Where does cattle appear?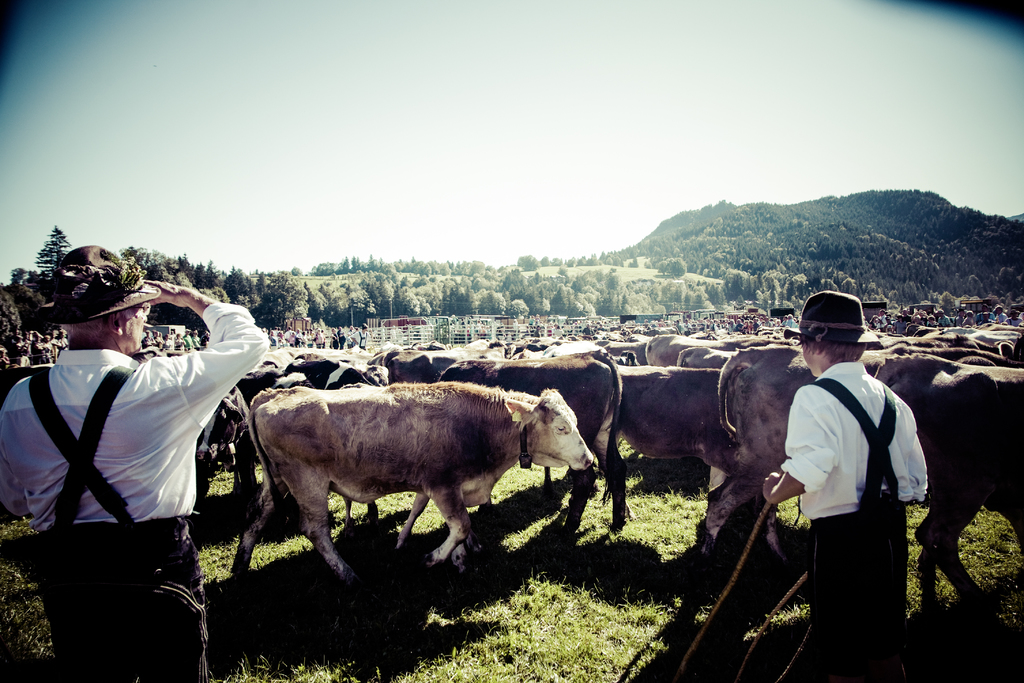
Appears at bbox(702, 344, 1023, 562).
